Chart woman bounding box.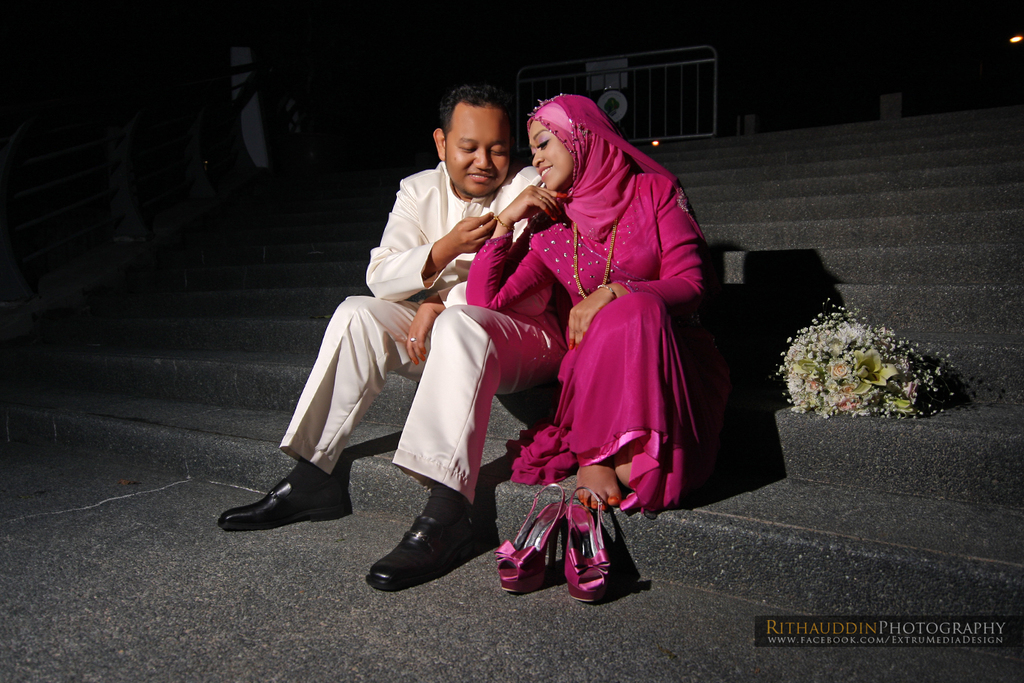
Charted: pyautogui.locateOnScreen(487, 83, 714, 546).
